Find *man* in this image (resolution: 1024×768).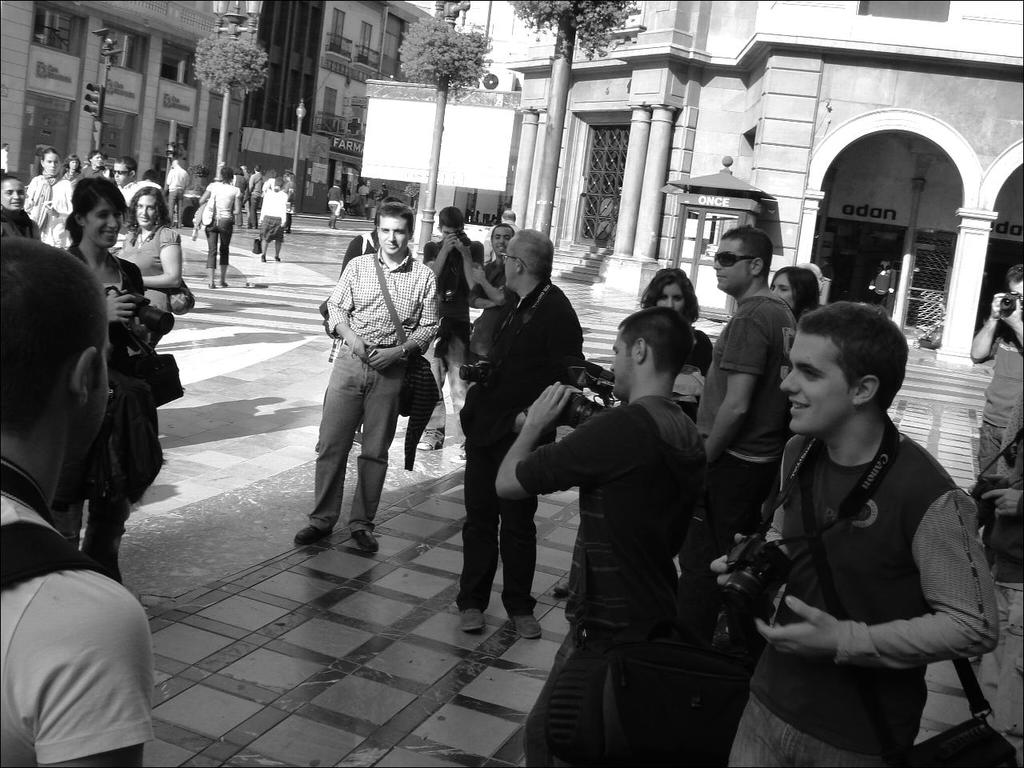
l=290, t=200, r=438, b=570.
